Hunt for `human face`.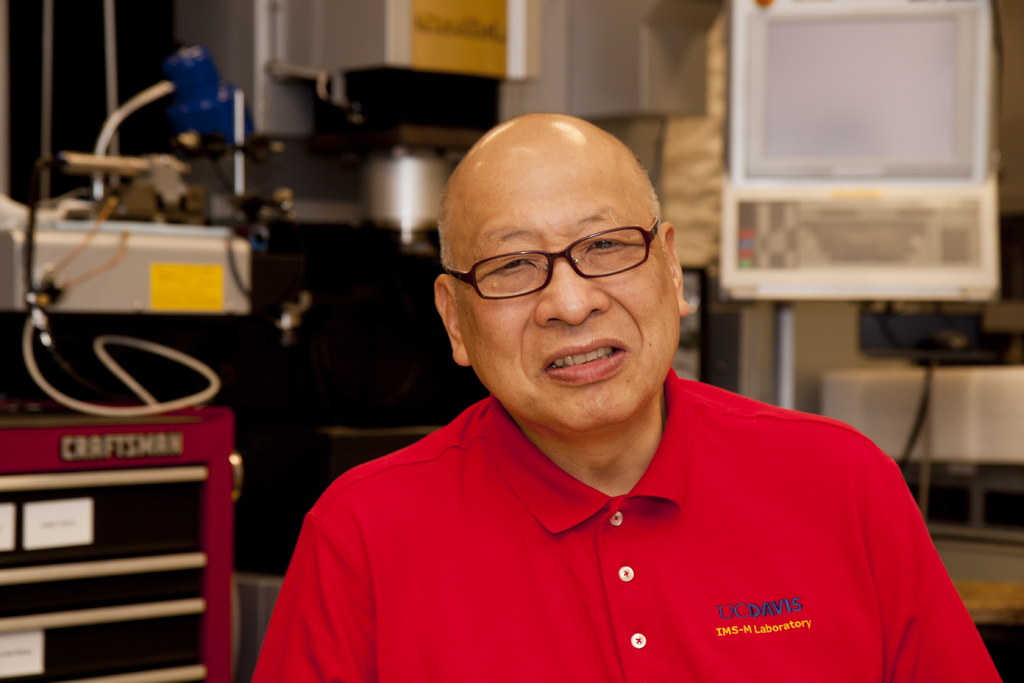
Hunted down at [451, 162, 682, 431].
